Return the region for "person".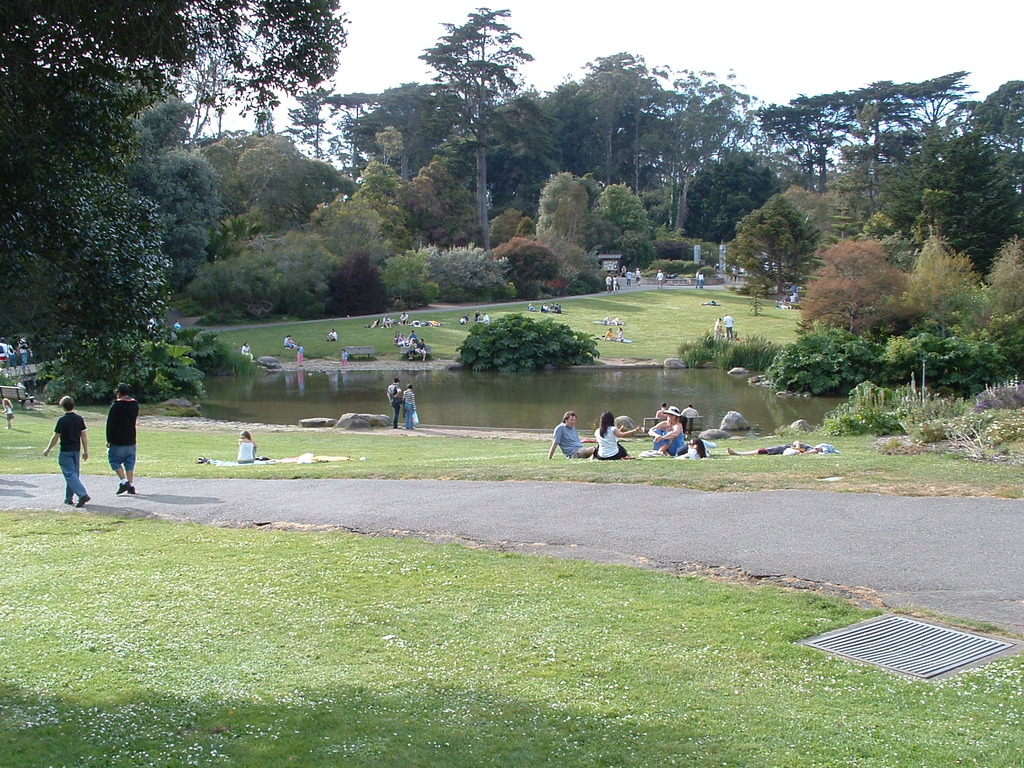
l=553, t=310, r=559, b=317.
